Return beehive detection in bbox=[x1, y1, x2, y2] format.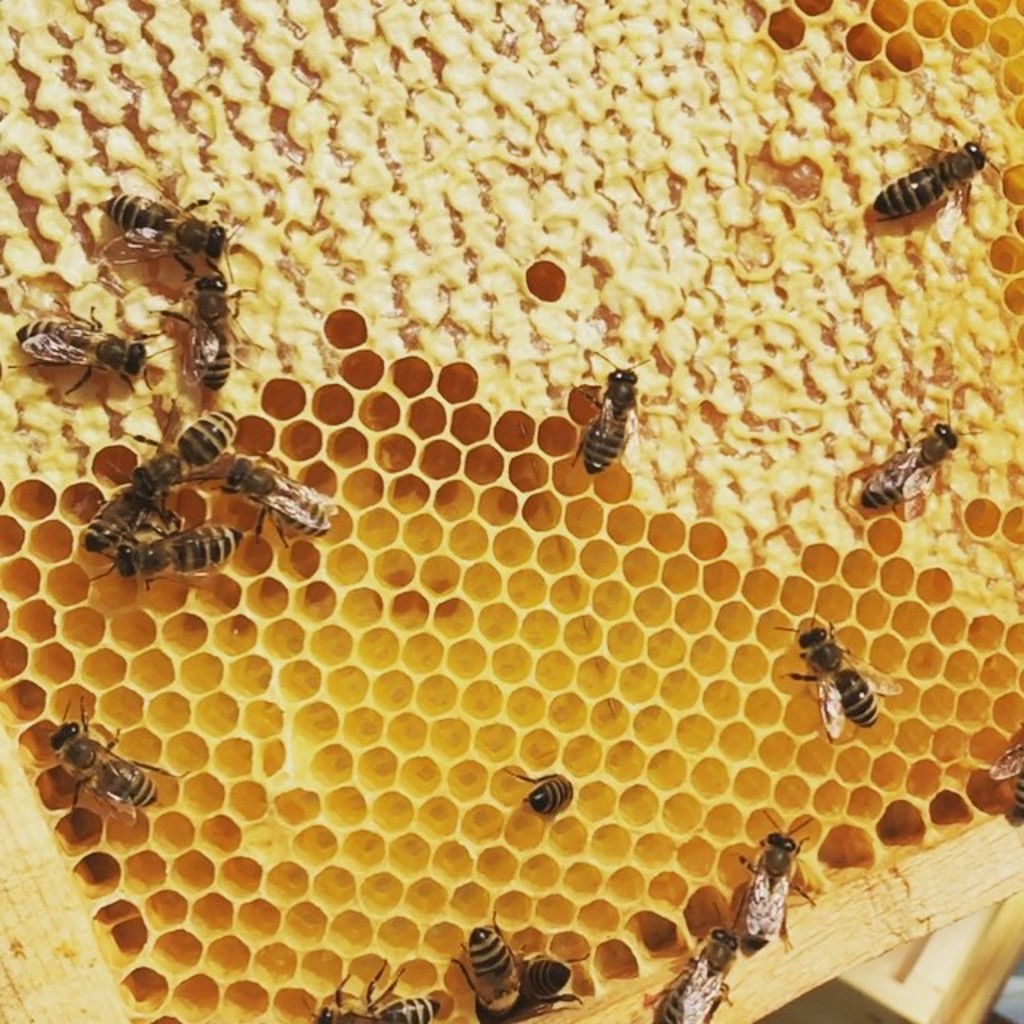
bbox=[0, 0, 1022, 1022].
